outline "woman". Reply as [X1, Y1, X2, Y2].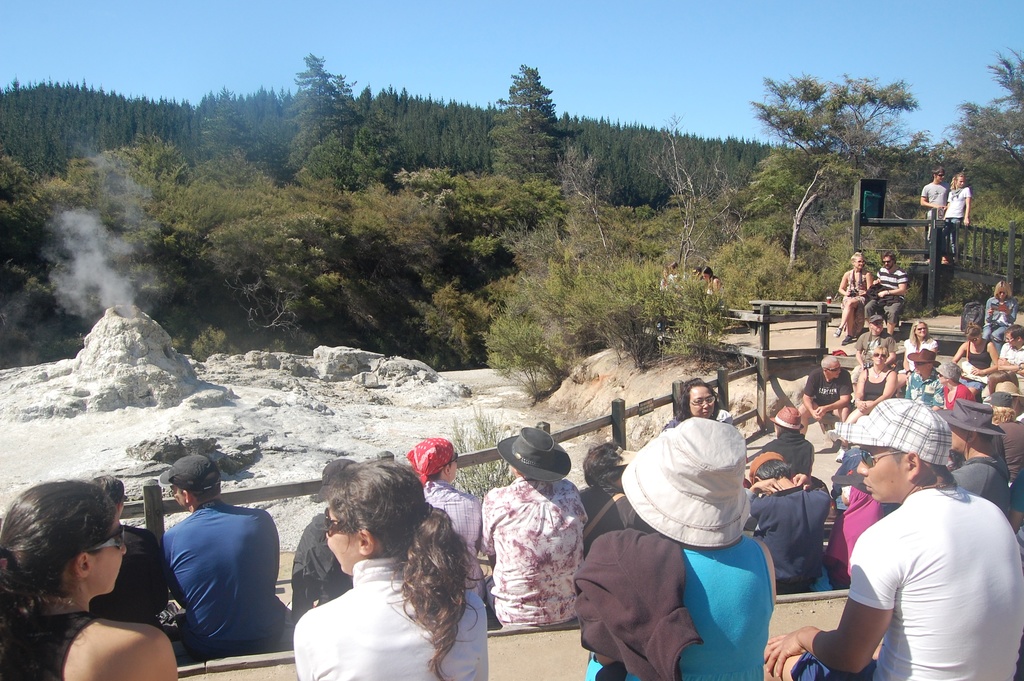
[959, 320, 996, 377].
